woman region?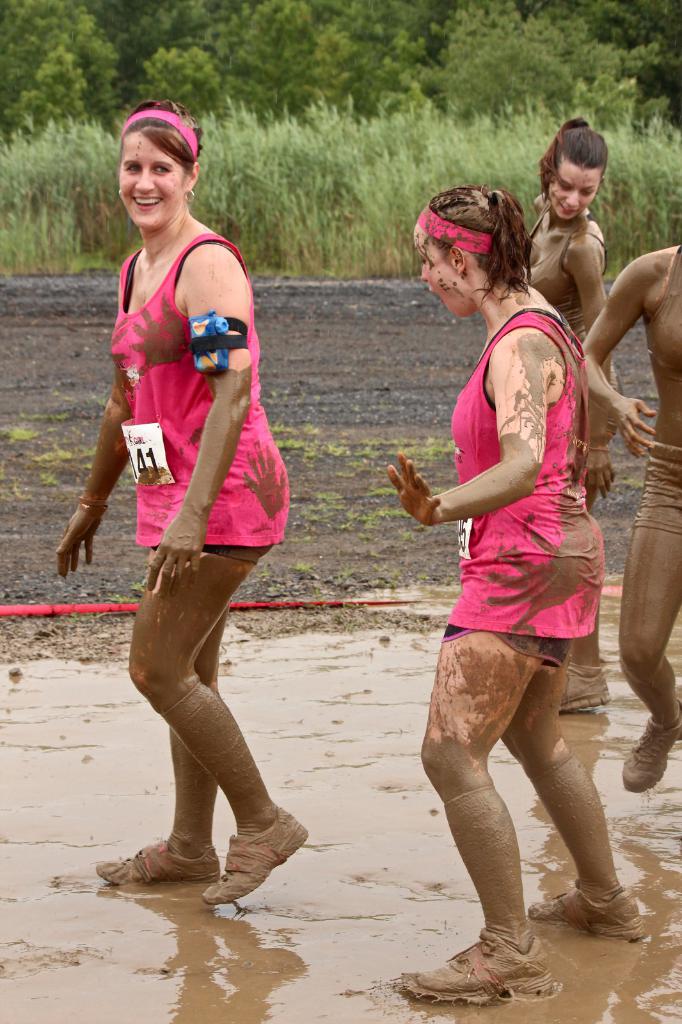
40, 93, 334, 909
